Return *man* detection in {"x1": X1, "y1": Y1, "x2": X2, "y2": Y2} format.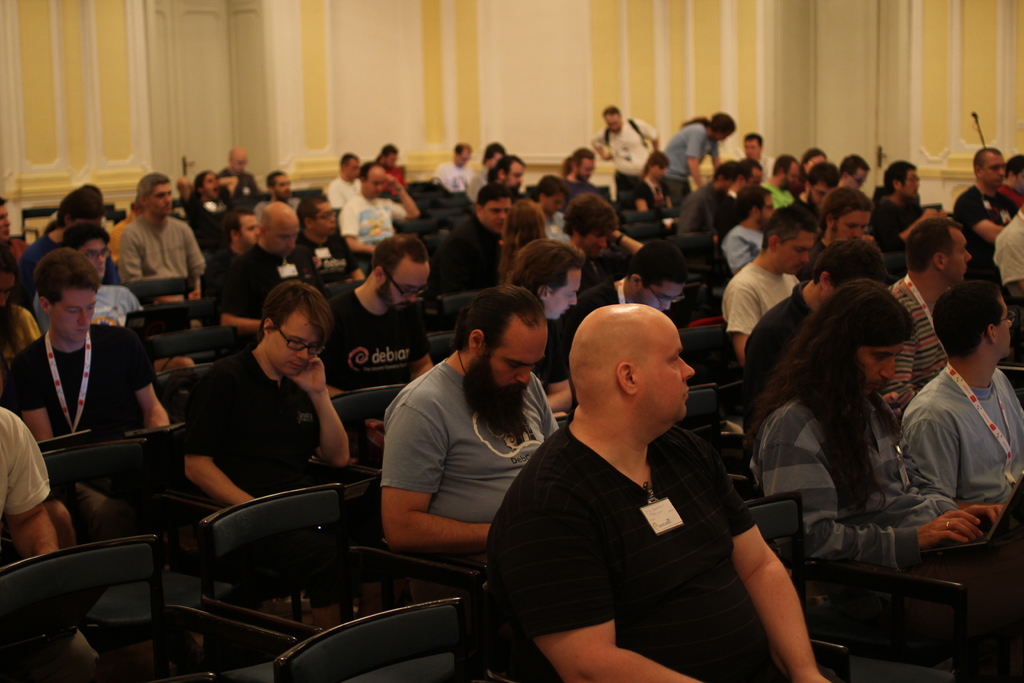
{"x1": 721, "y1": 209, "x2": 802, "y2": 361}.
